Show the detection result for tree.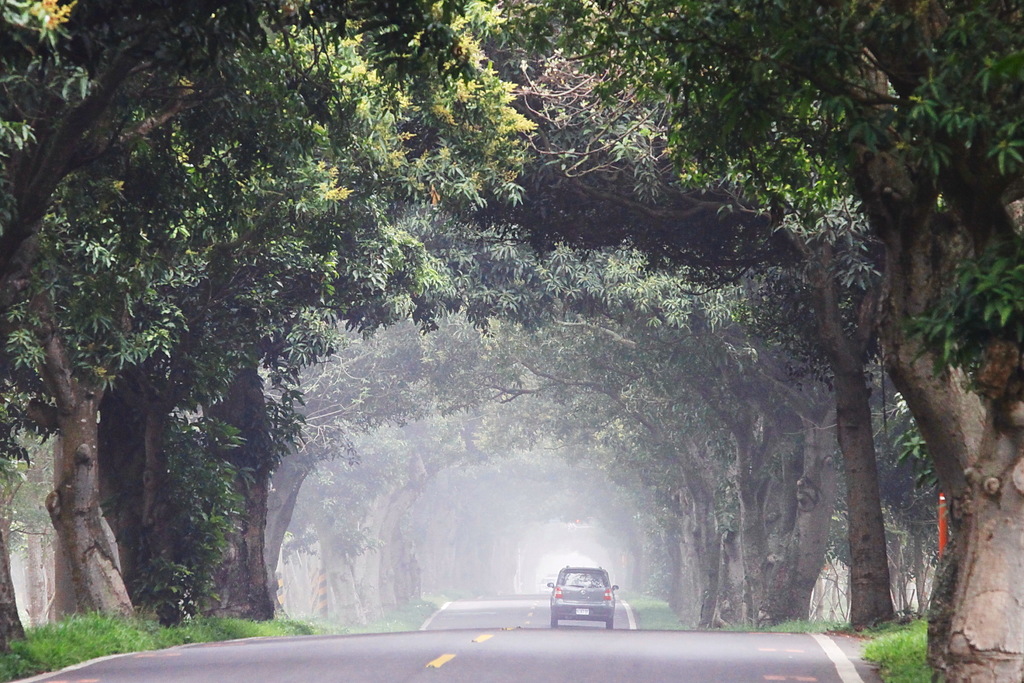
{"x1": 258, "y1": 314, "x2": 541, "y2": 624}.
